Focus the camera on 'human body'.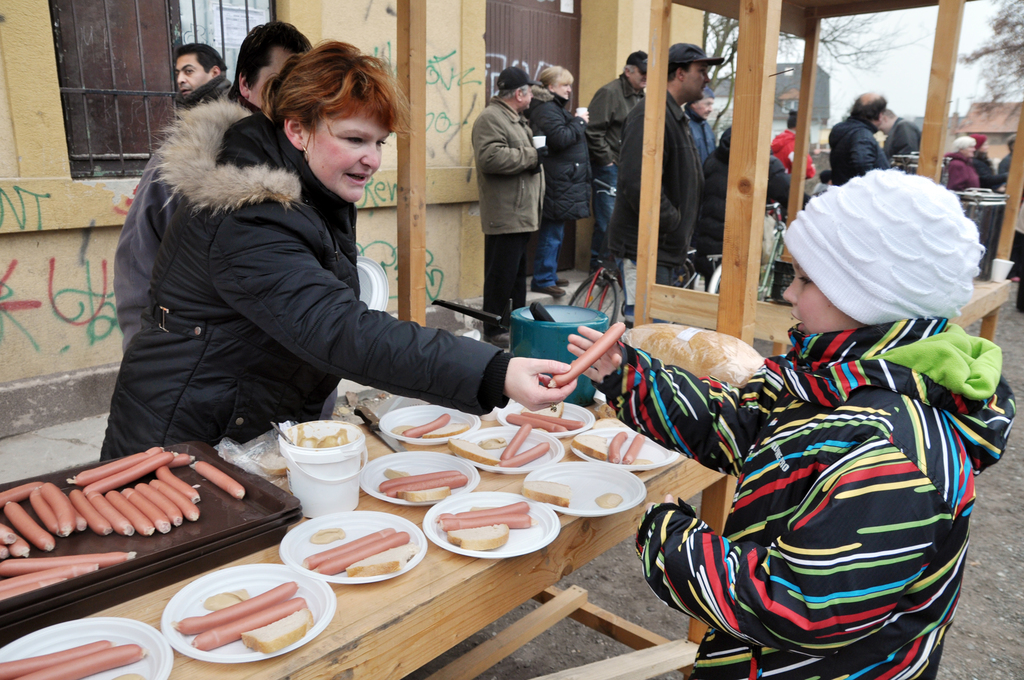
Focus region: bbox=(939, 127, 982, 193).
